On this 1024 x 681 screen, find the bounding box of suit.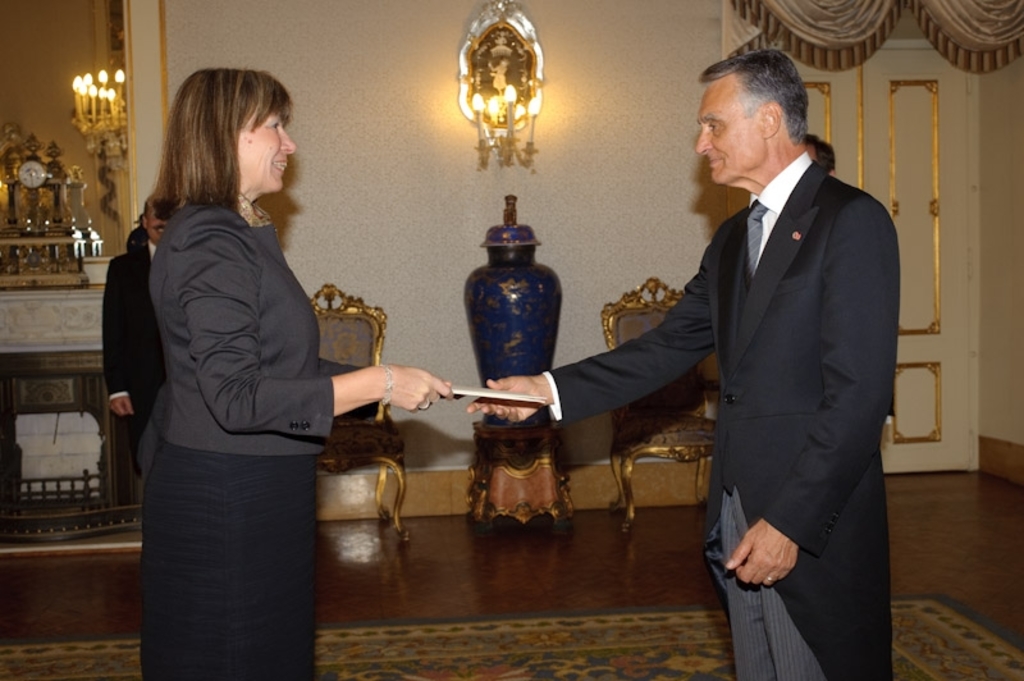
Bounding box: {"x1": 101, "y1": 241, "x2": 155, "y2": 481}.
